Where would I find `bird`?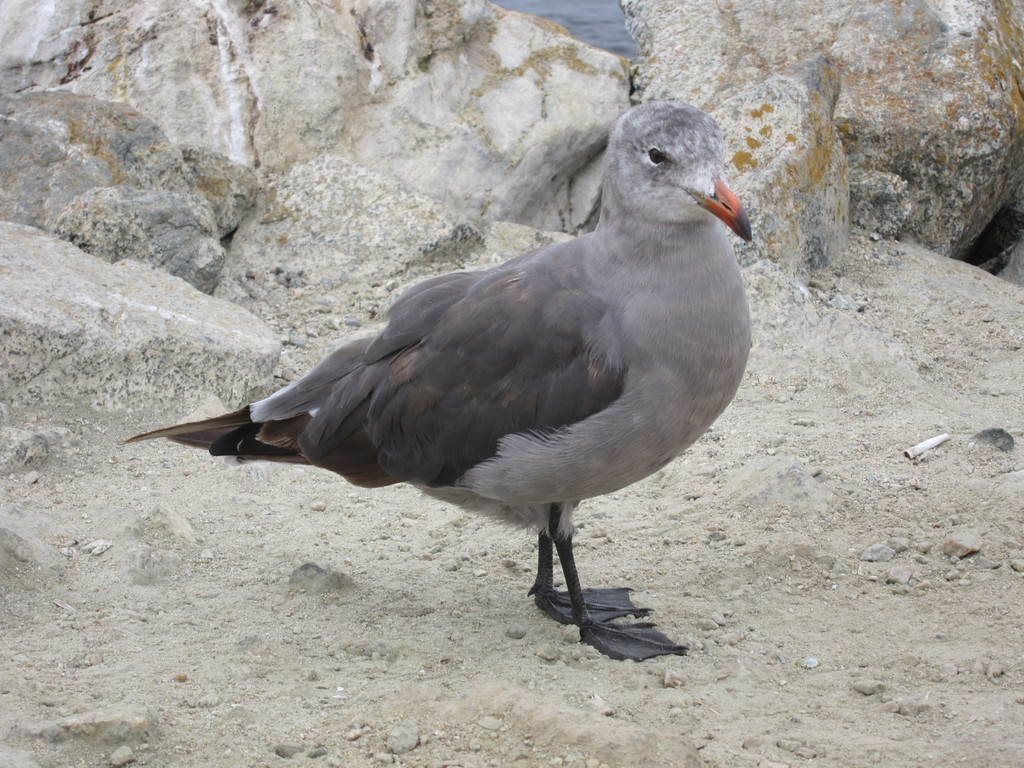
At left=141, top=104, right=760, bottom=638.
